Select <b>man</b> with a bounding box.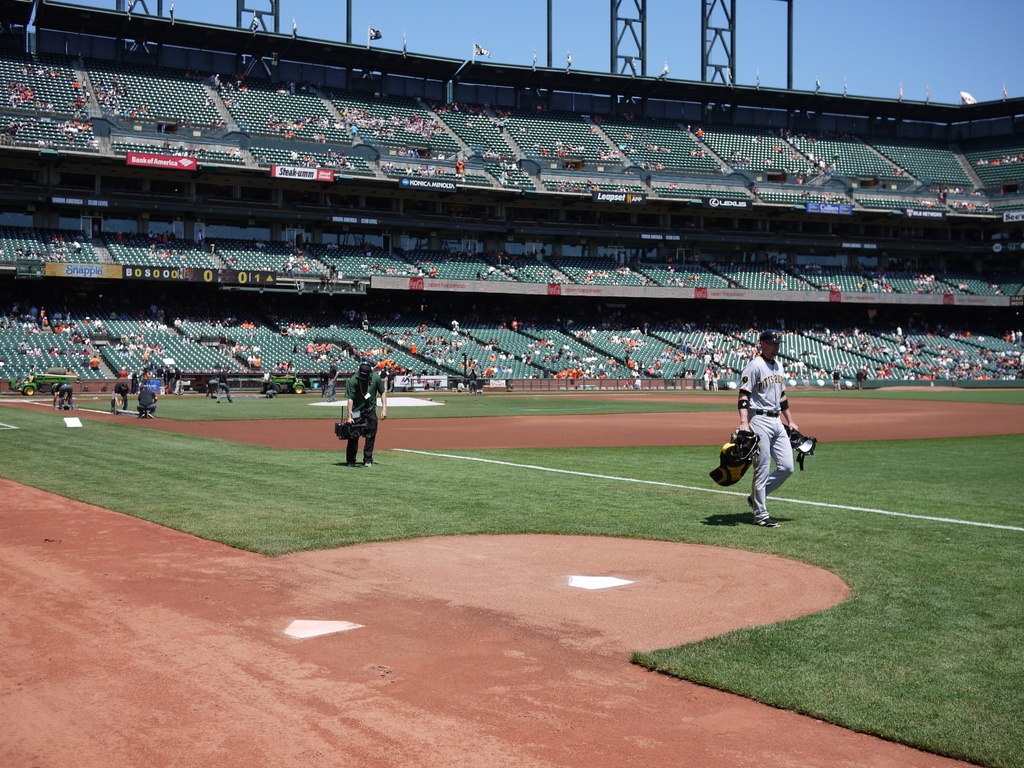
region(524, 348, 533, 365).
